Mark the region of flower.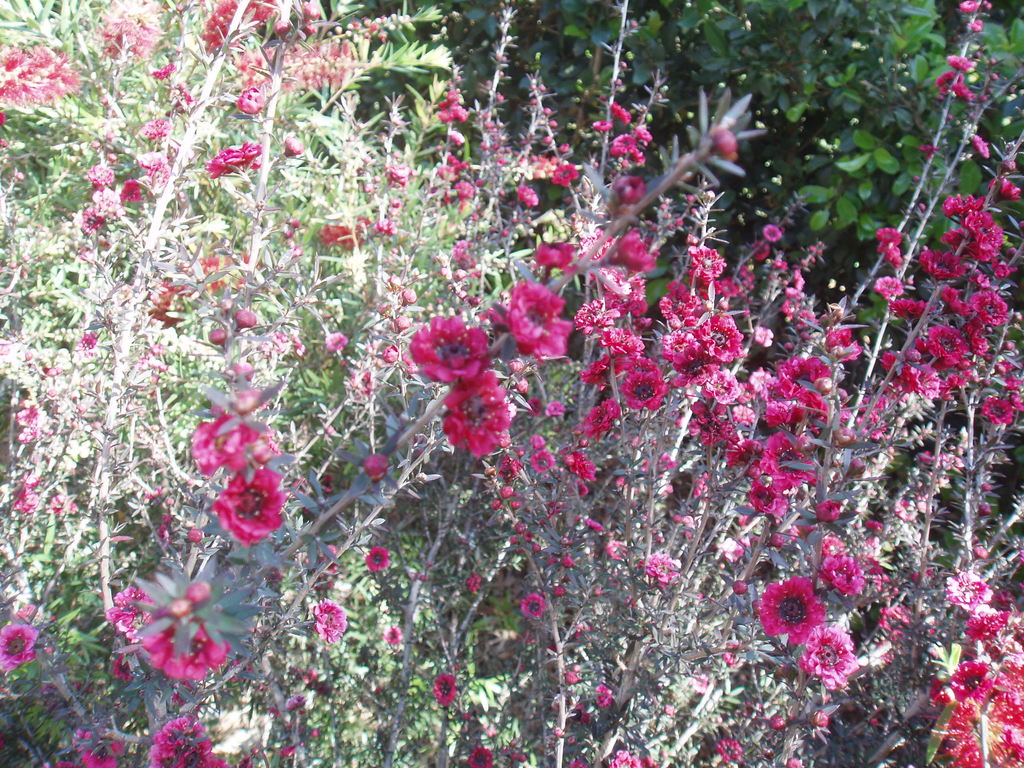
Region: box=[0, 625, 39, 676].
